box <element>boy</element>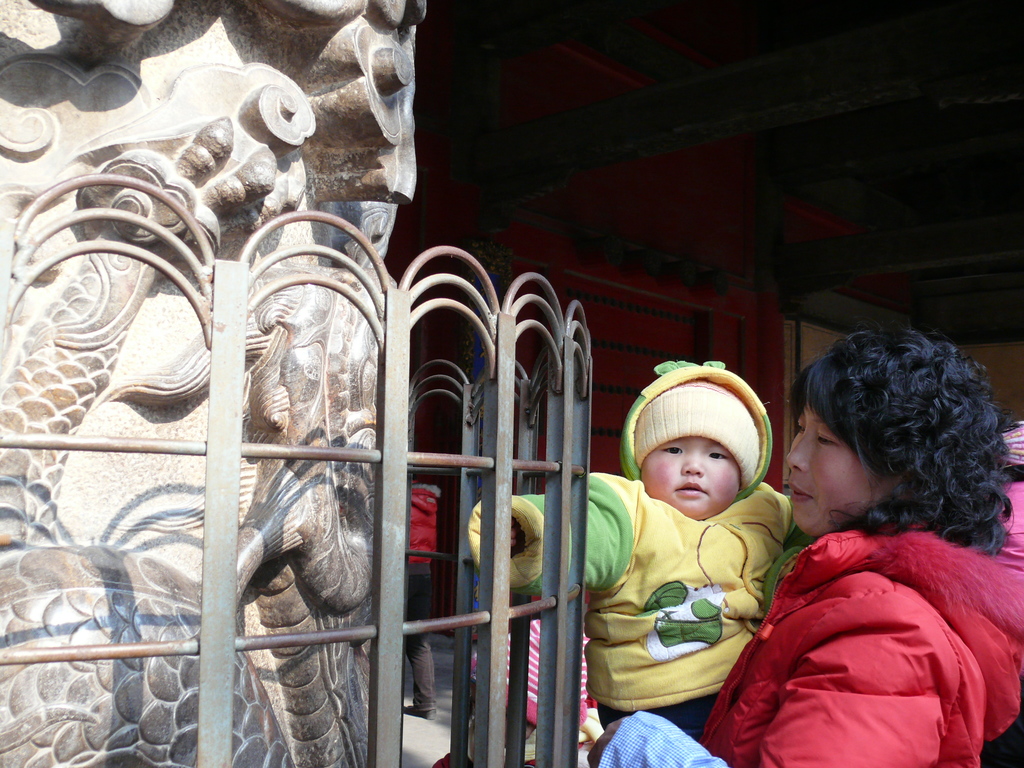
x1=676, y1=342, x2=943, y2=754
